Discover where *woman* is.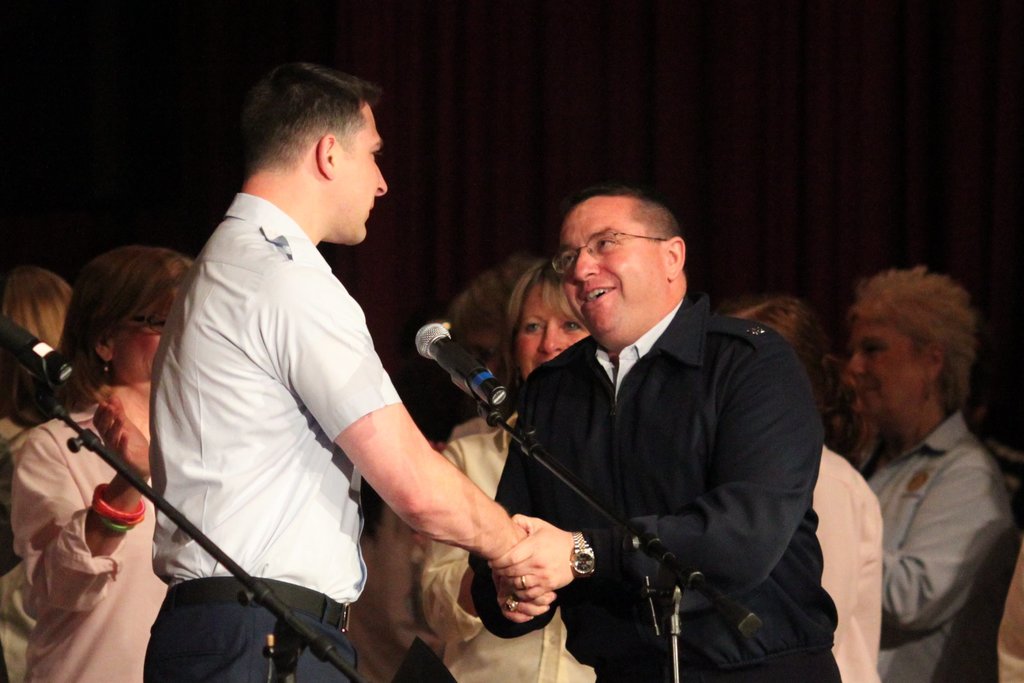
Discovered at rect(5, 243, 207, 682).
